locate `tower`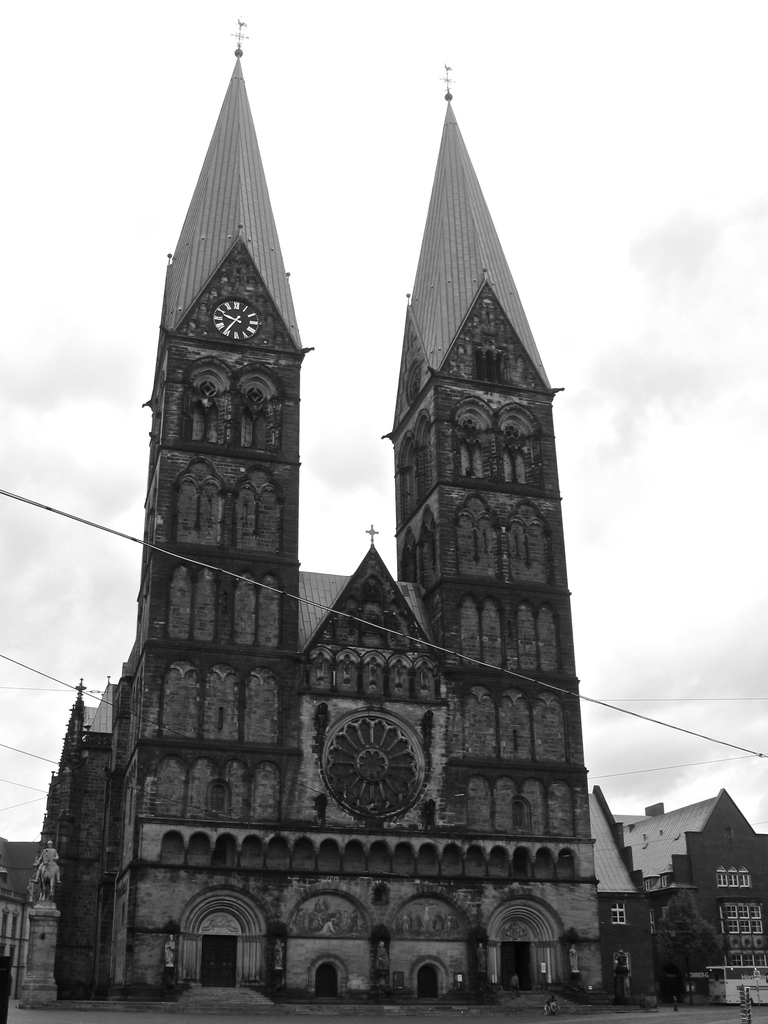
[0,22,614,1007]
